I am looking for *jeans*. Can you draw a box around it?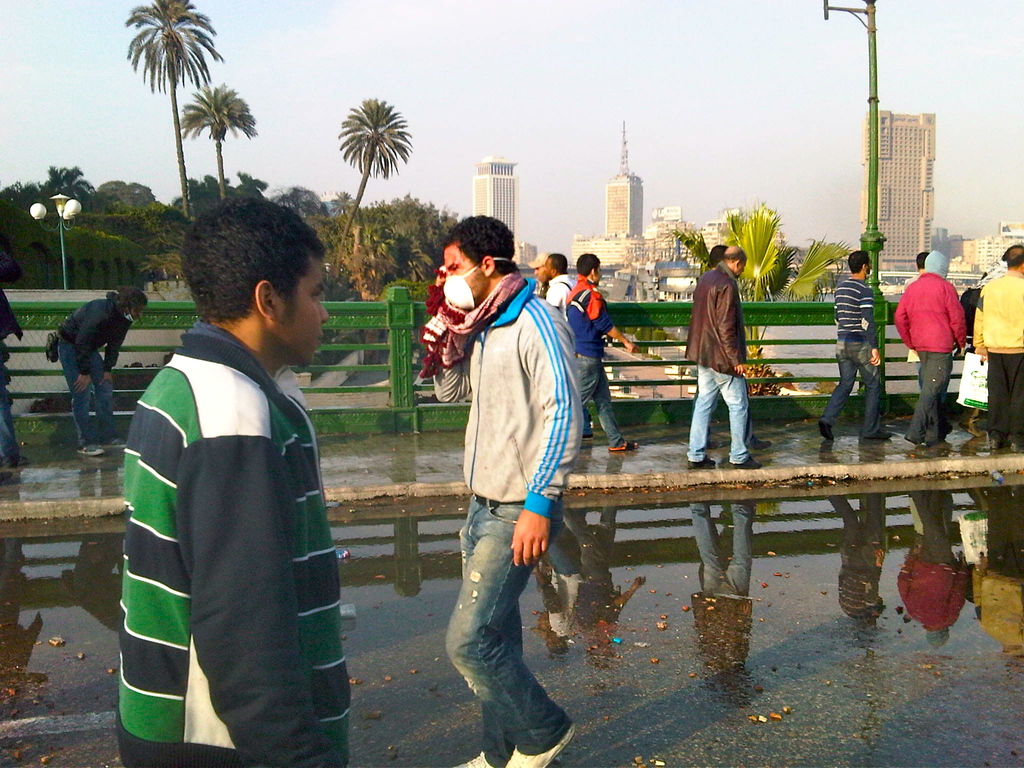
Sure, the bounding box is x1=439, y1=506, x2=564, y2=762.
